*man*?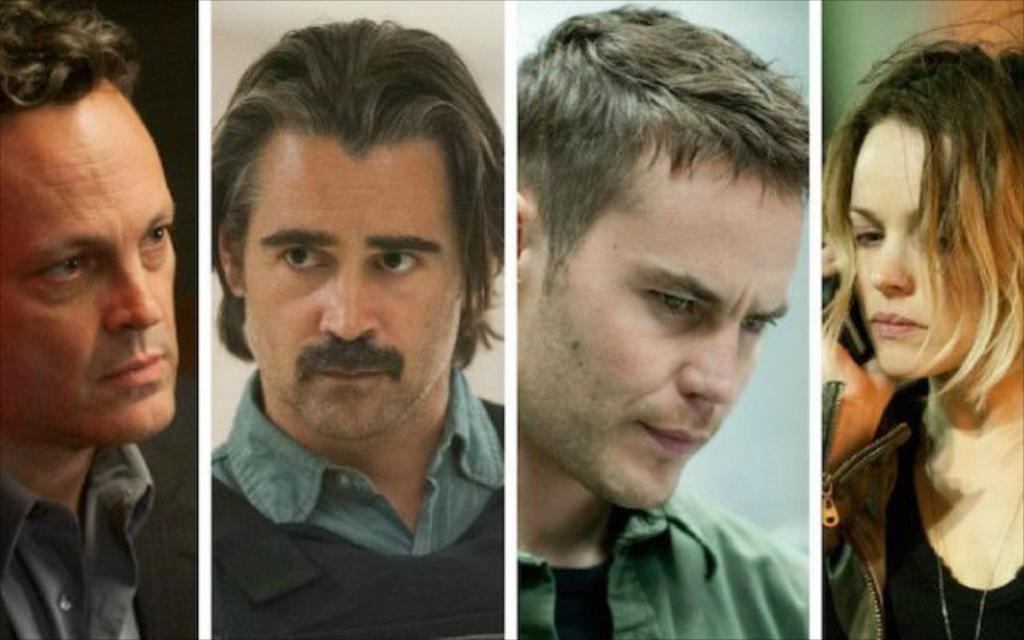
left=210, top=11, right=507, bottom=638
